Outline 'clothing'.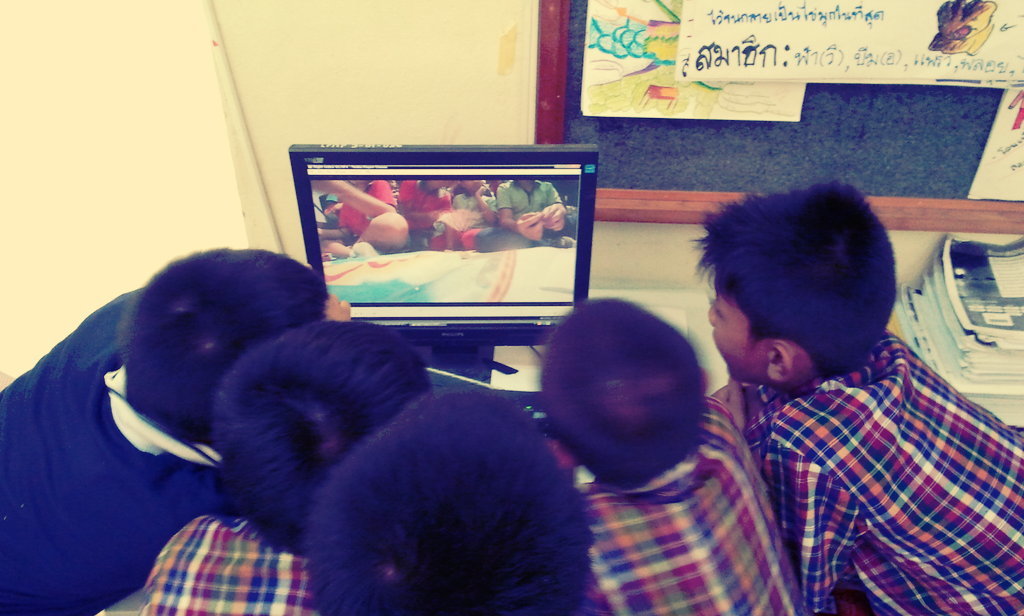
Outline: l=708, t=304, r=1018, b=610.
